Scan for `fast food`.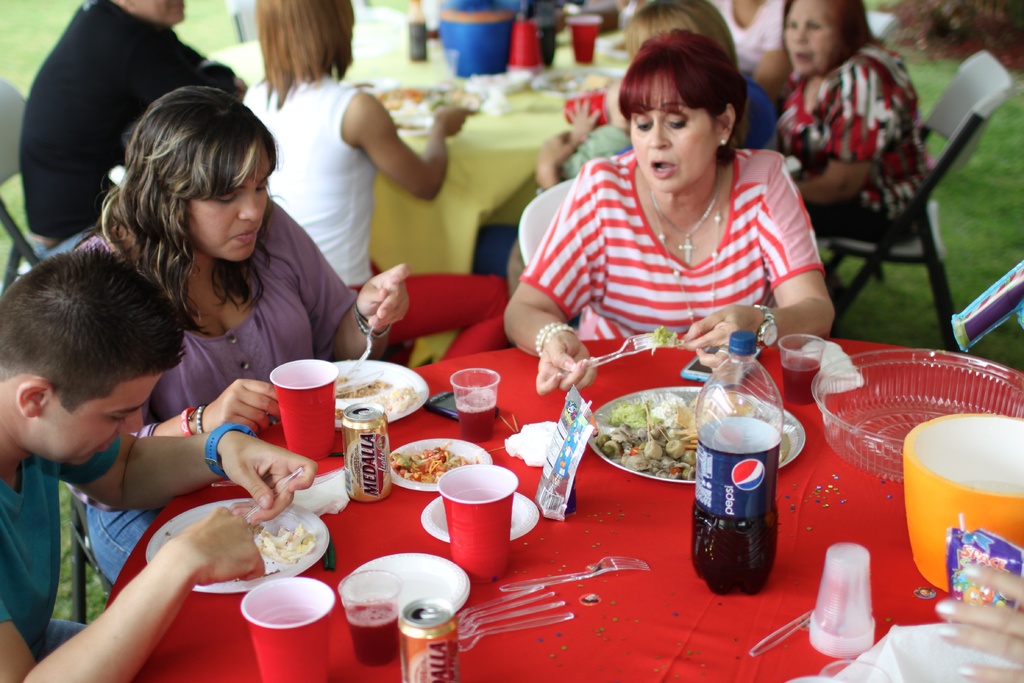
Scan result: left=330, top=365, right=396, bottom=393.
